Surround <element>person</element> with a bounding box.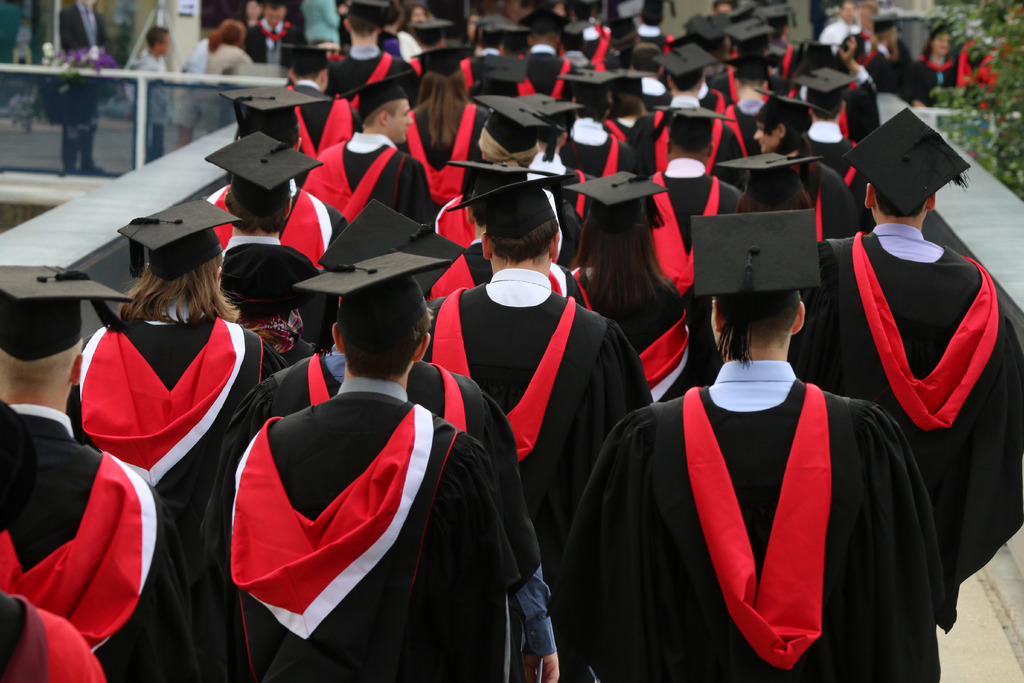
[213, 134, 304, 315].
